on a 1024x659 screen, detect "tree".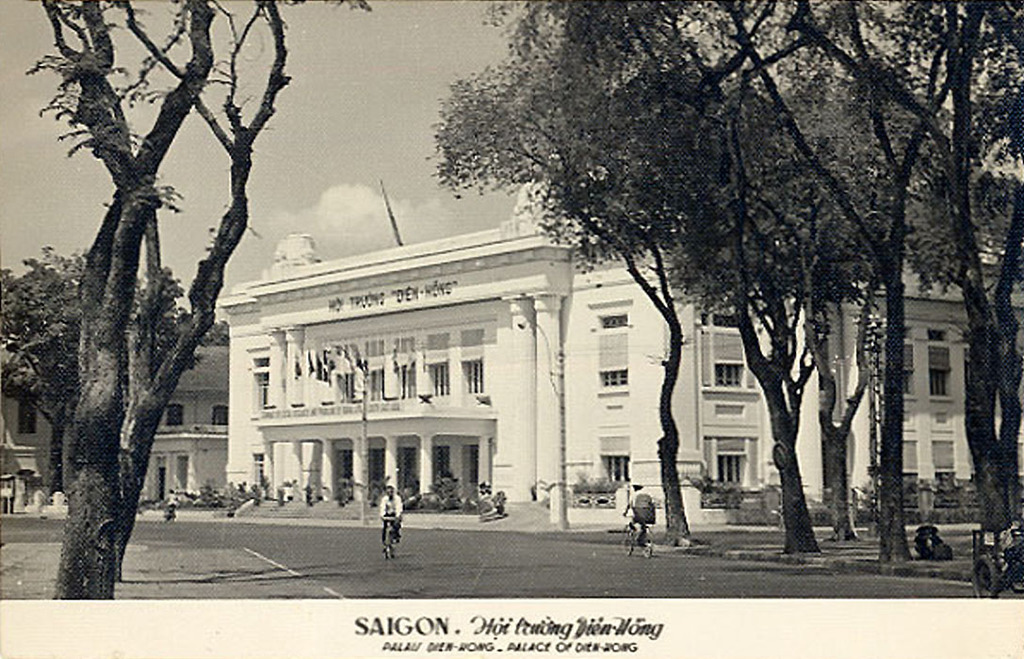
{"x1": 691, "y1": 0, "x2": 975, "y2": 580}.
